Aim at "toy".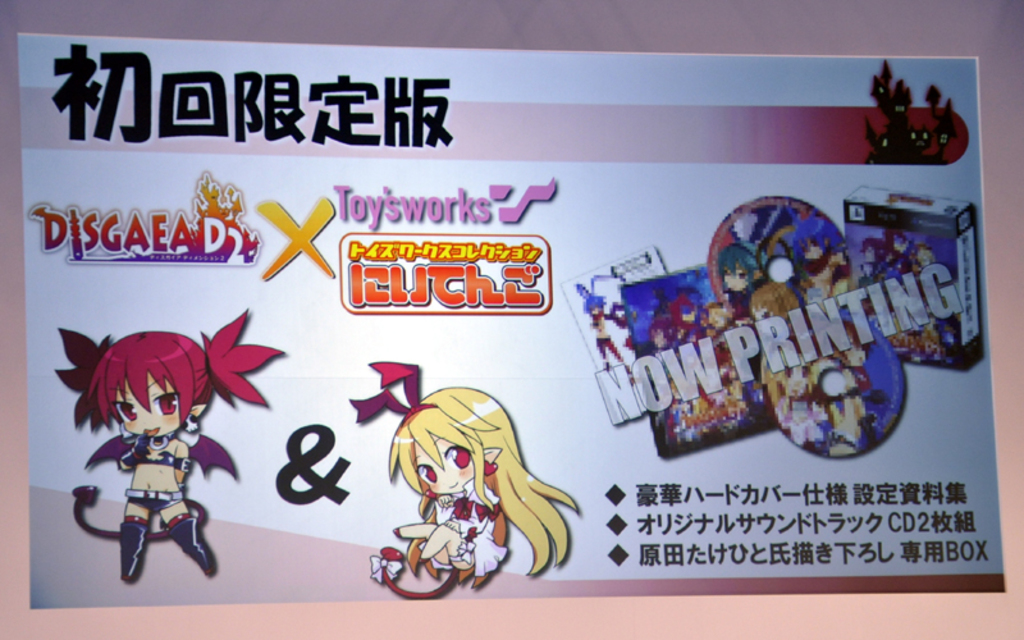
Aimed at 343, 364, 584, 600.
